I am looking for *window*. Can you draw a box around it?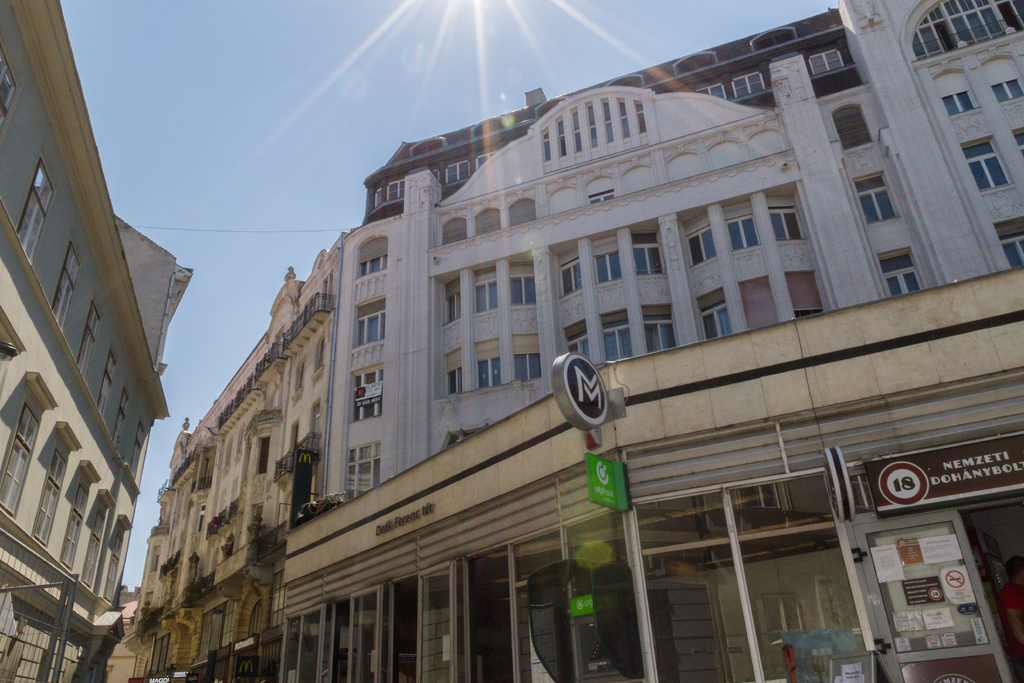
Sure, the bounding box is x1=347, y1=440, x2=378, y2=496.
